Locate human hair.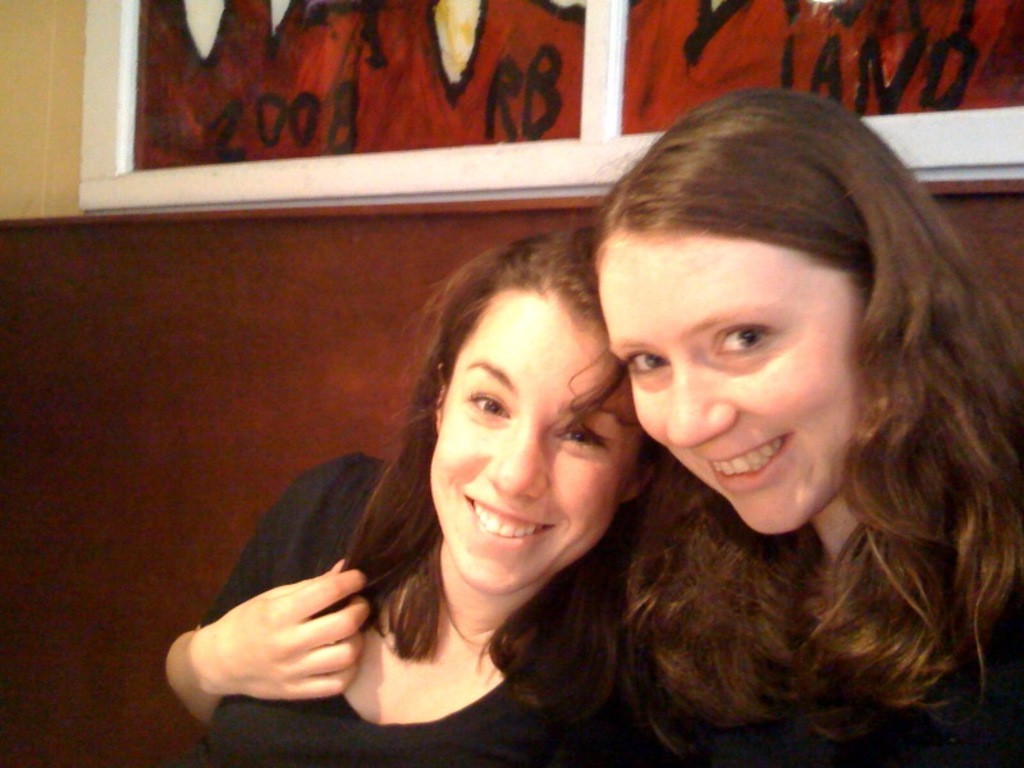
Bounding box: [x1=338, y1=221, x2=634, y2=745].
